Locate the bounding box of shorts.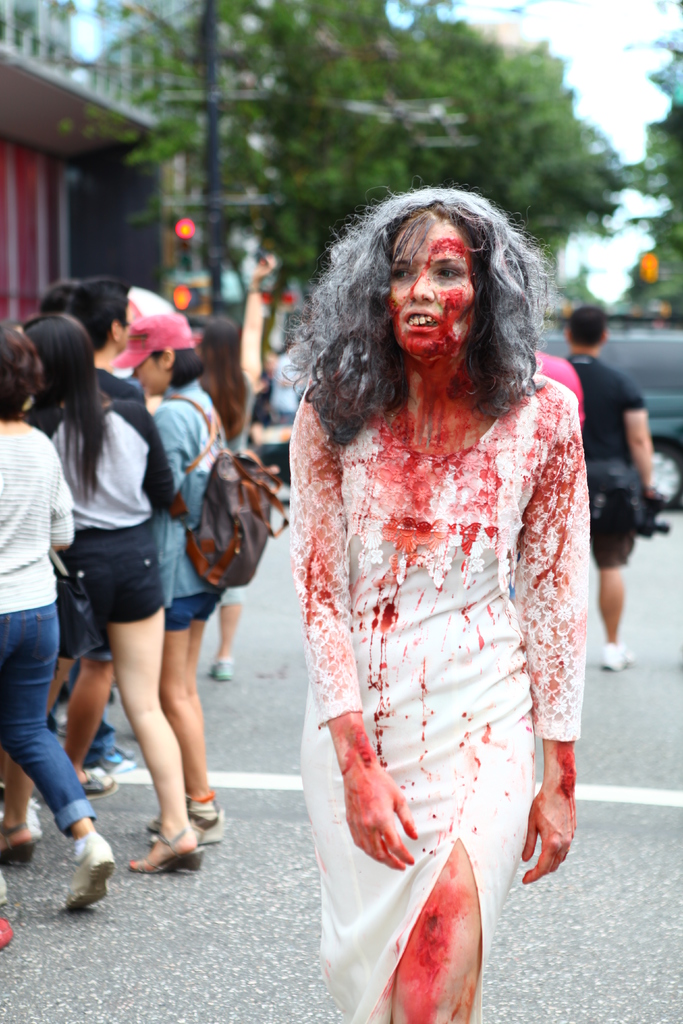
Bounding box: x1=59, y1=586, x2=85, y2=659.
